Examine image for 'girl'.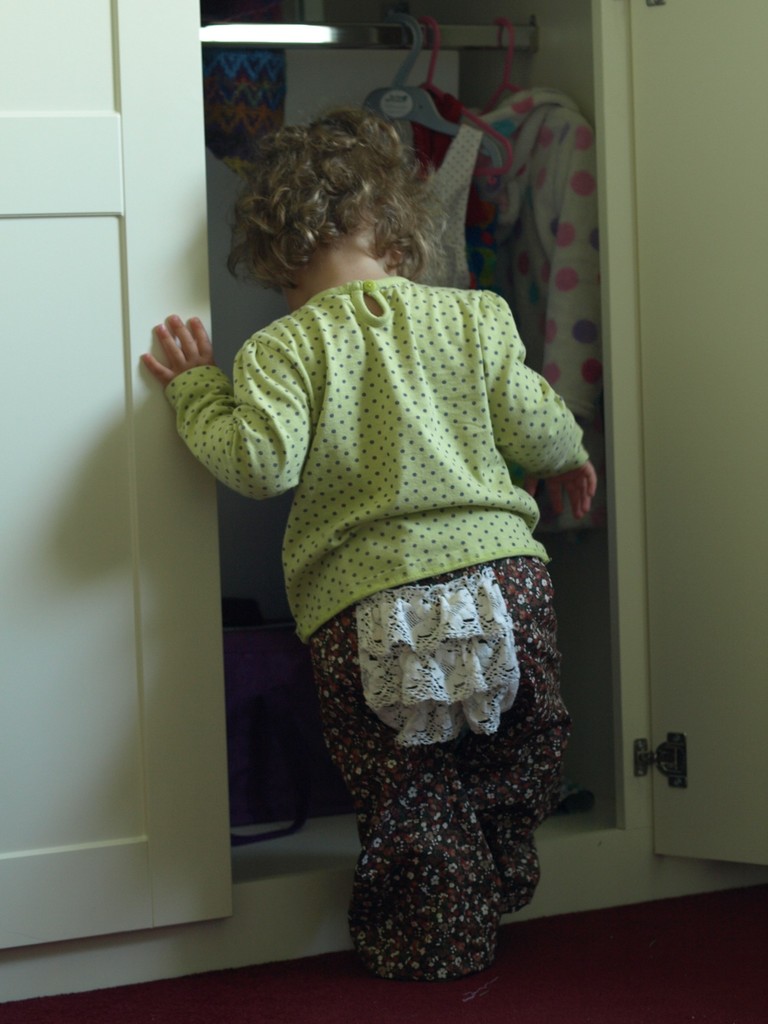
Examination result: box(139, 106, 599, 982).
